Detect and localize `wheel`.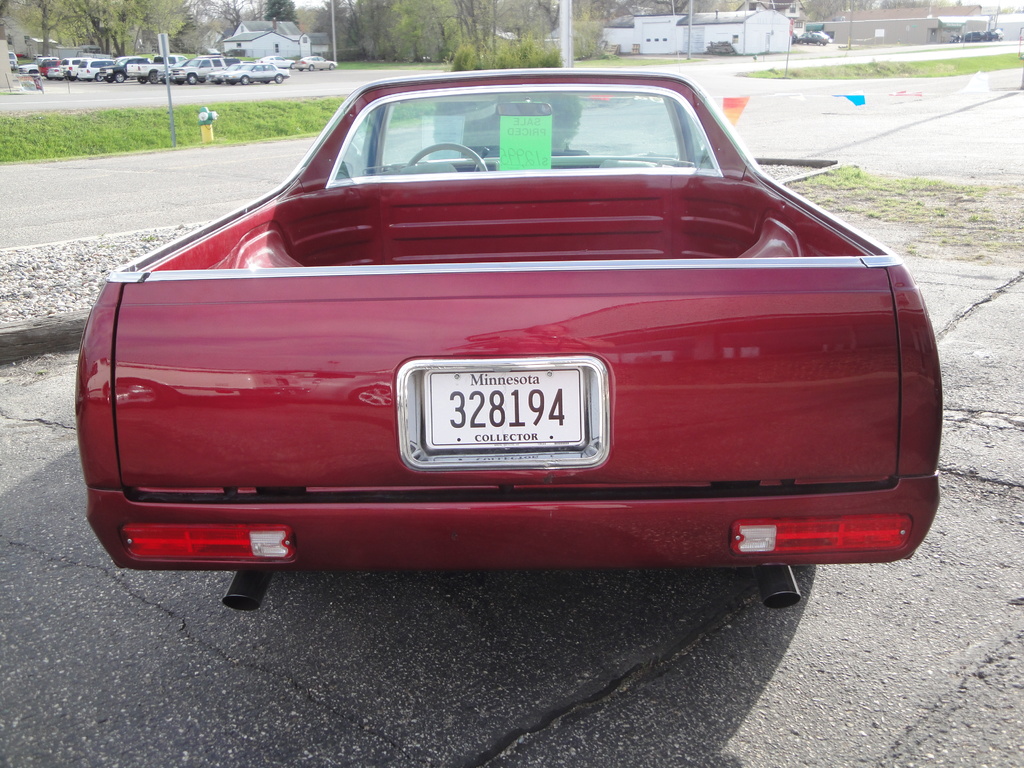
Localized at 308, 65, 315, 71.
